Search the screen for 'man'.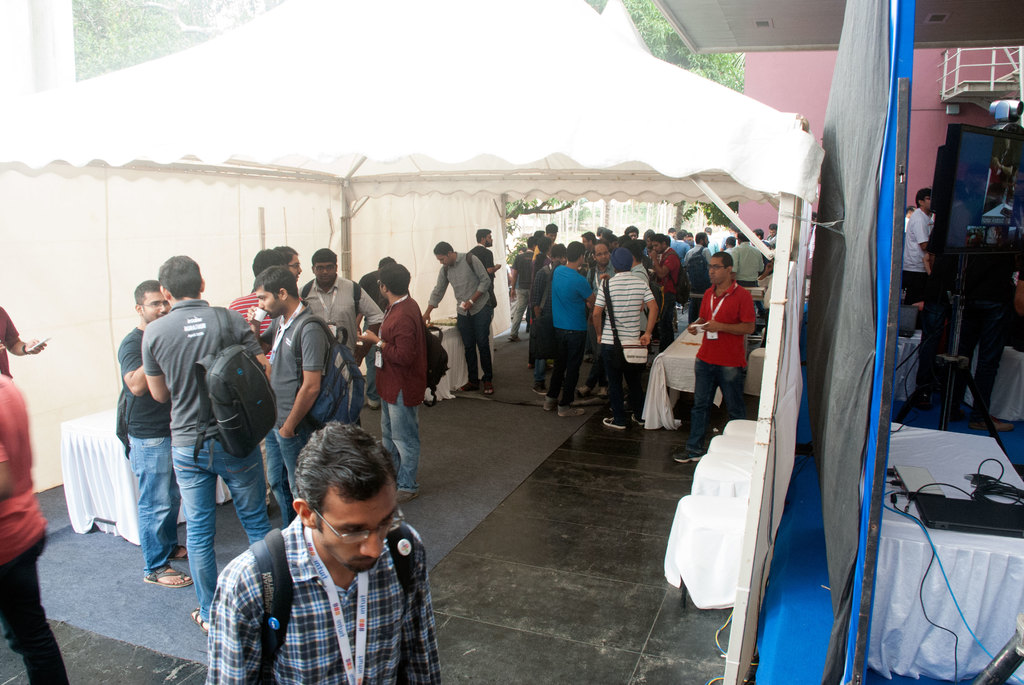
Found at (left=140, top=254, right=275, bottom=630).
